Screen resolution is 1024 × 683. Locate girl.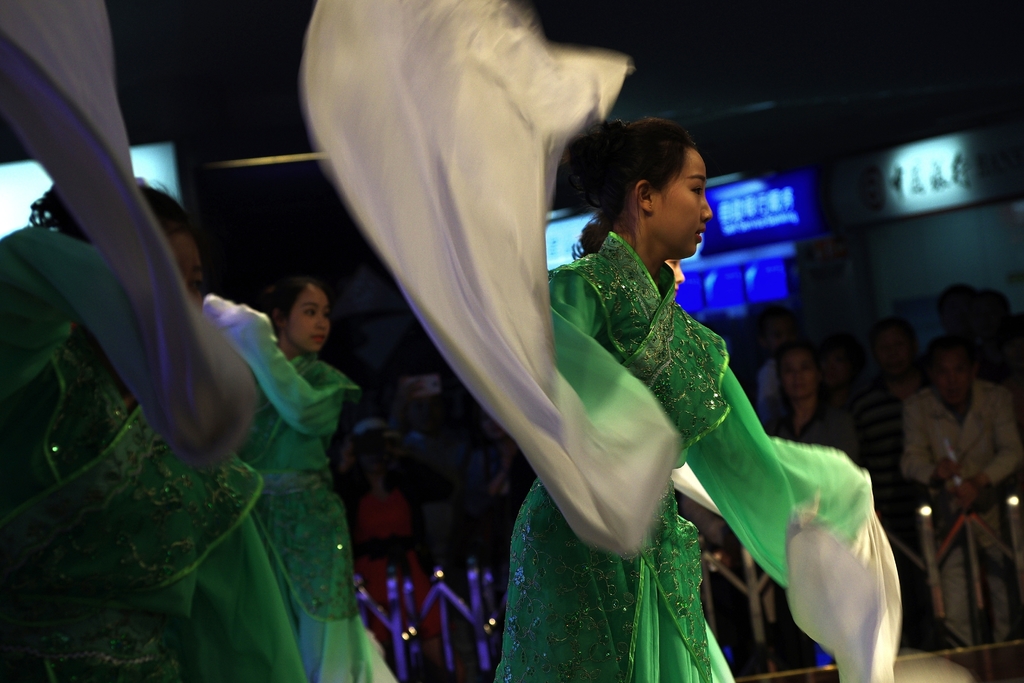
[left=196, top=276, right=400, bottom=682].
